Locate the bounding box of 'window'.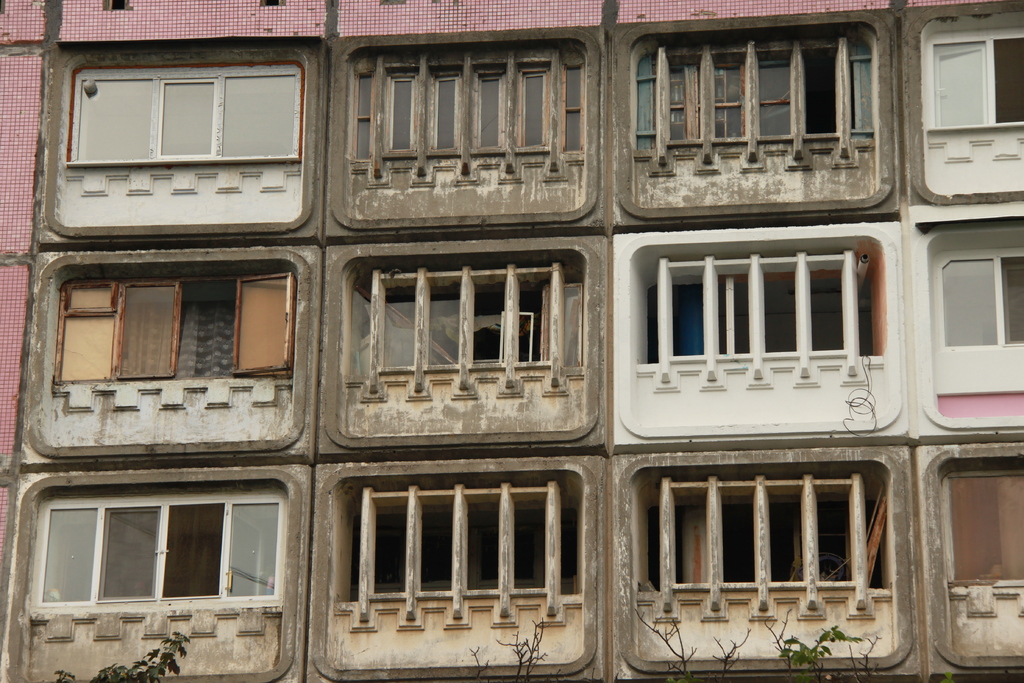
Bounding box: pyautogui.locateOnScreen(354, 270, 585, 383).
